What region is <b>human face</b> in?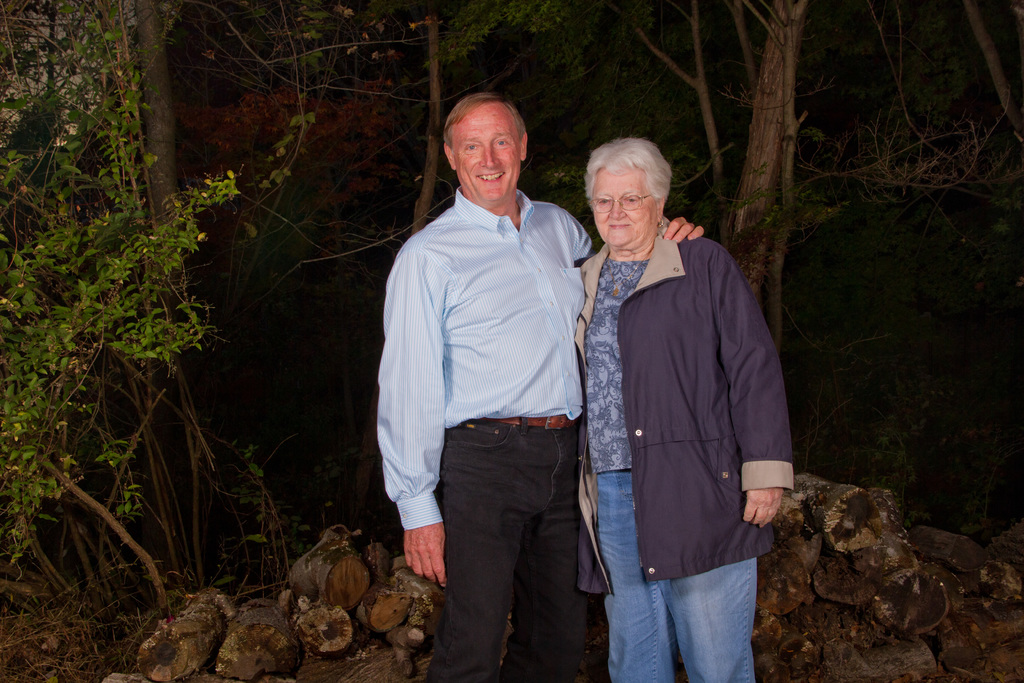
rect(451, 104, 522, 202).
